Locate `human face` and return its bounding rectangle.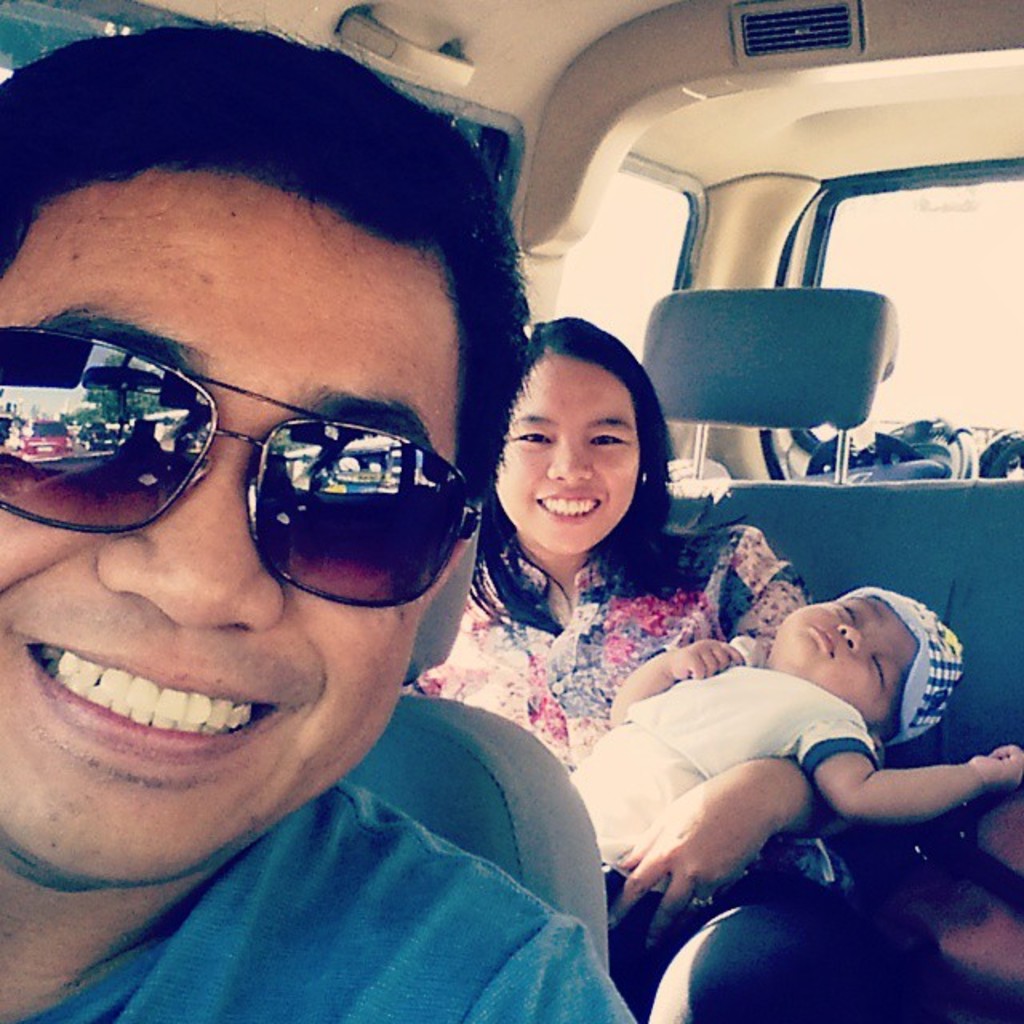
l=771, t=587, r=923, b=744.
